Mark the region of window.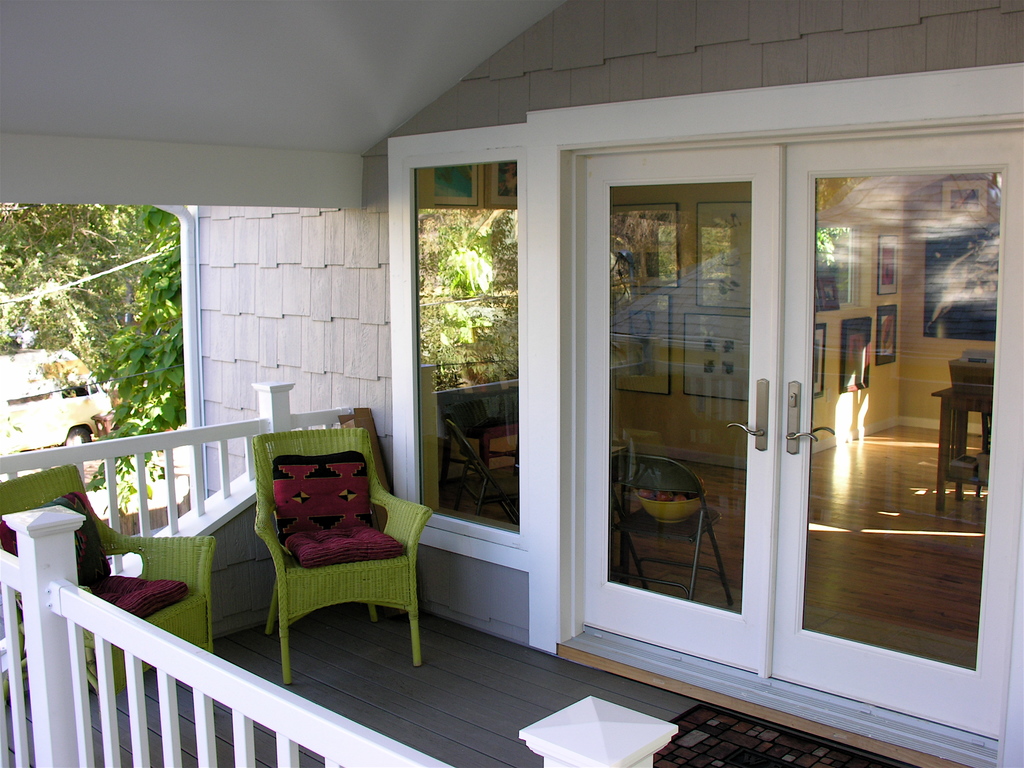
Region: crop(402, 145, 529, 545).
